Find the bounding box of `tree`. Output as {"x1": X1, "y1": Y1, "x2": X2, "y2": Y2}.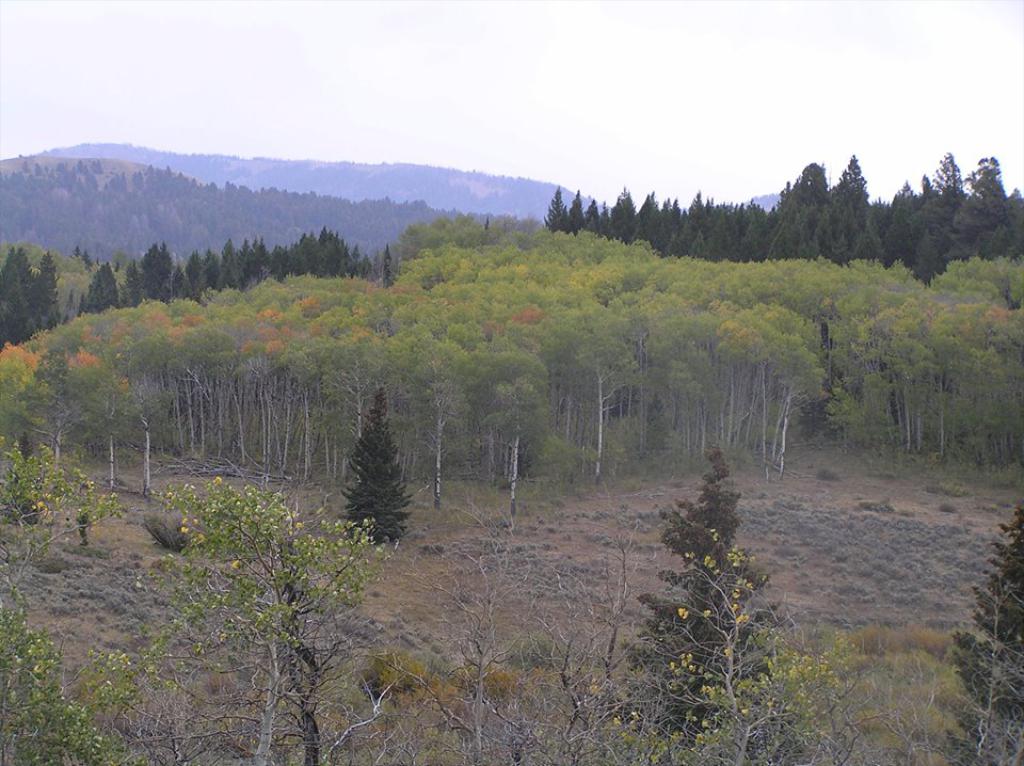
{"x1": 215, "y1": 240, "x2": 241, "y2": 301}.
